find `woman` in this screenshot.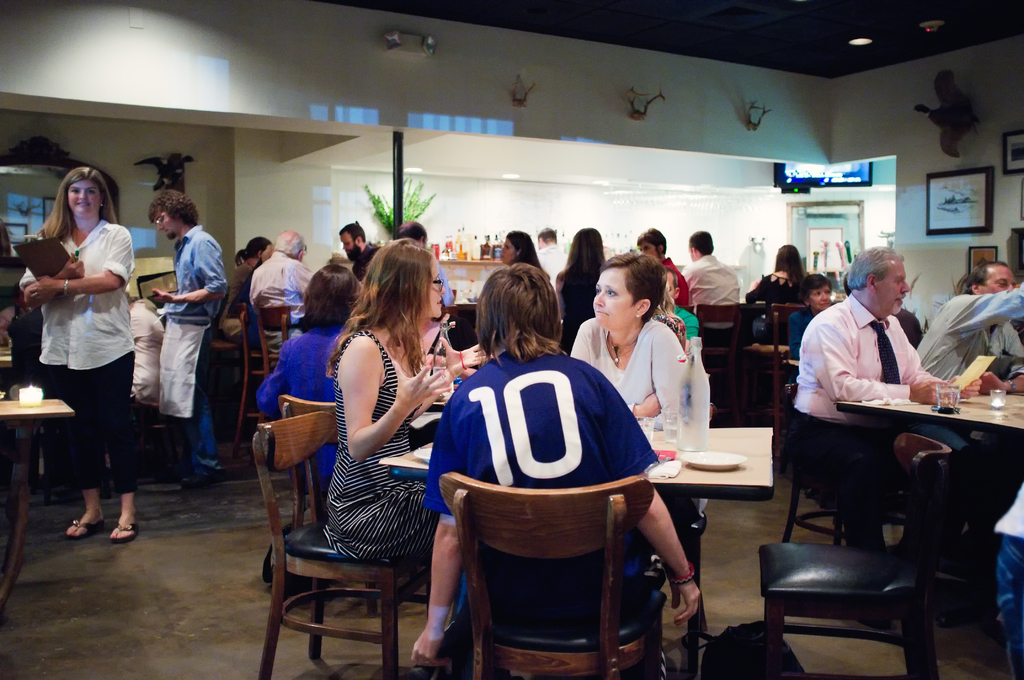
The bounding box for `woman` is 636:225:690:307.
